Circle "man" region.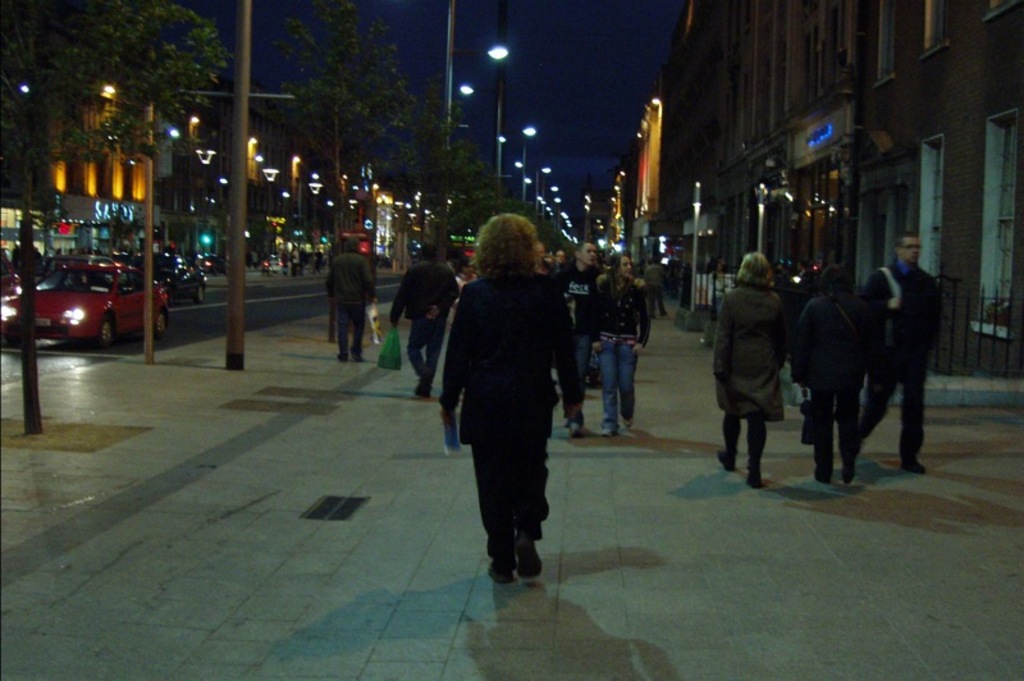
Region: <bbox>716, 257, 806, 484</bbox>.
